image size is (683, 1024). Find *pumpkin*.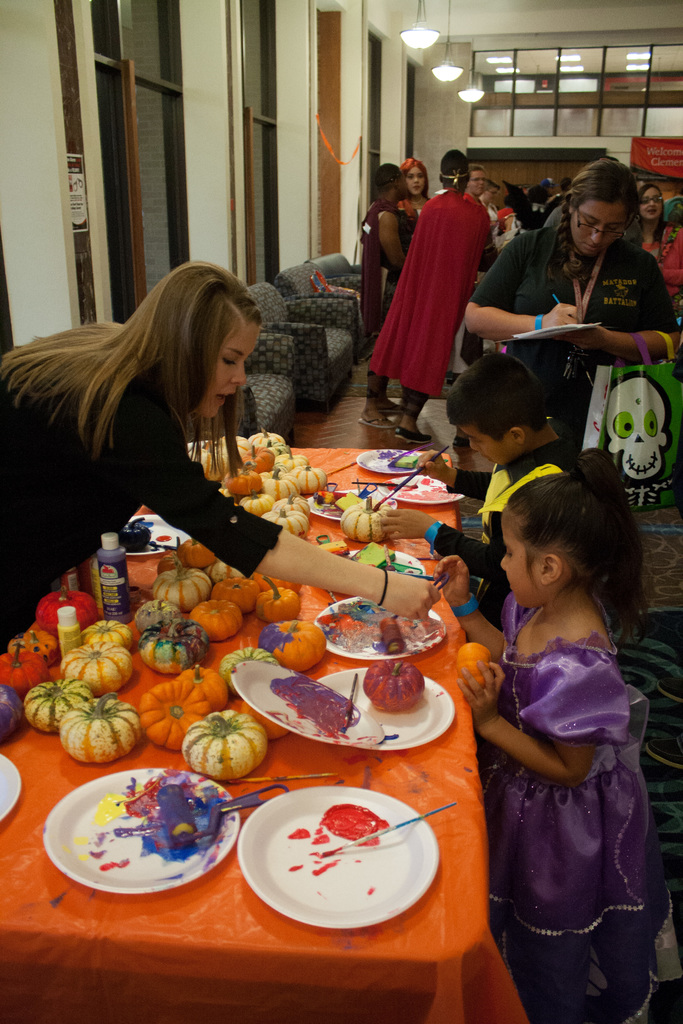
{"left": 363, "top": 659, "right": 432, "bottom": 708}.
